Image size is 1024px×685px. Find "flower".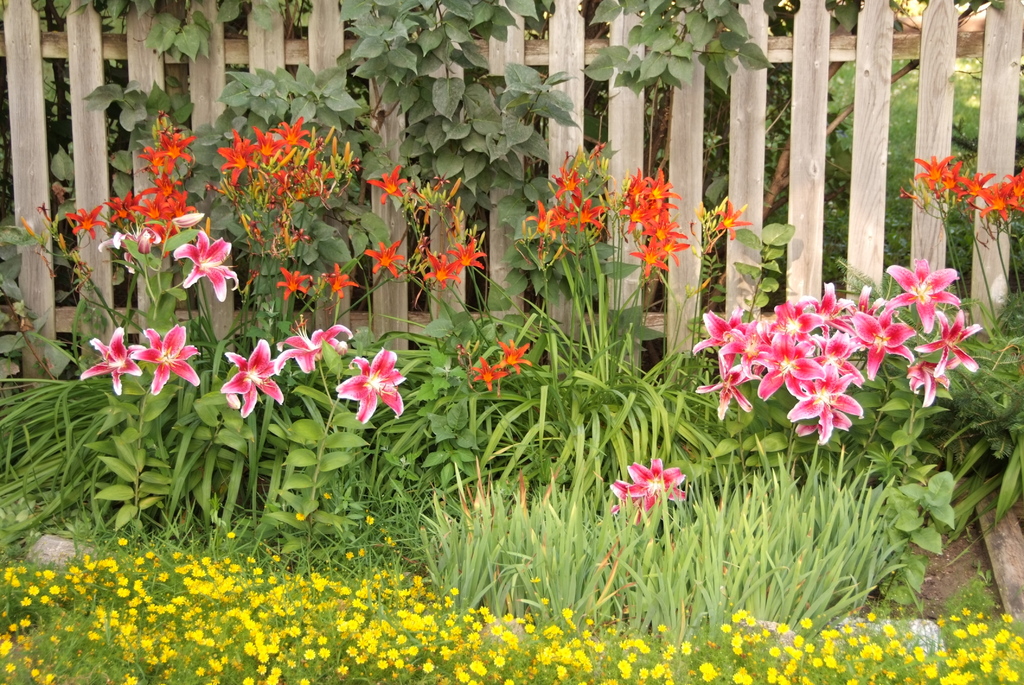
left=1004, top=168, right=1023, bottom=212.
